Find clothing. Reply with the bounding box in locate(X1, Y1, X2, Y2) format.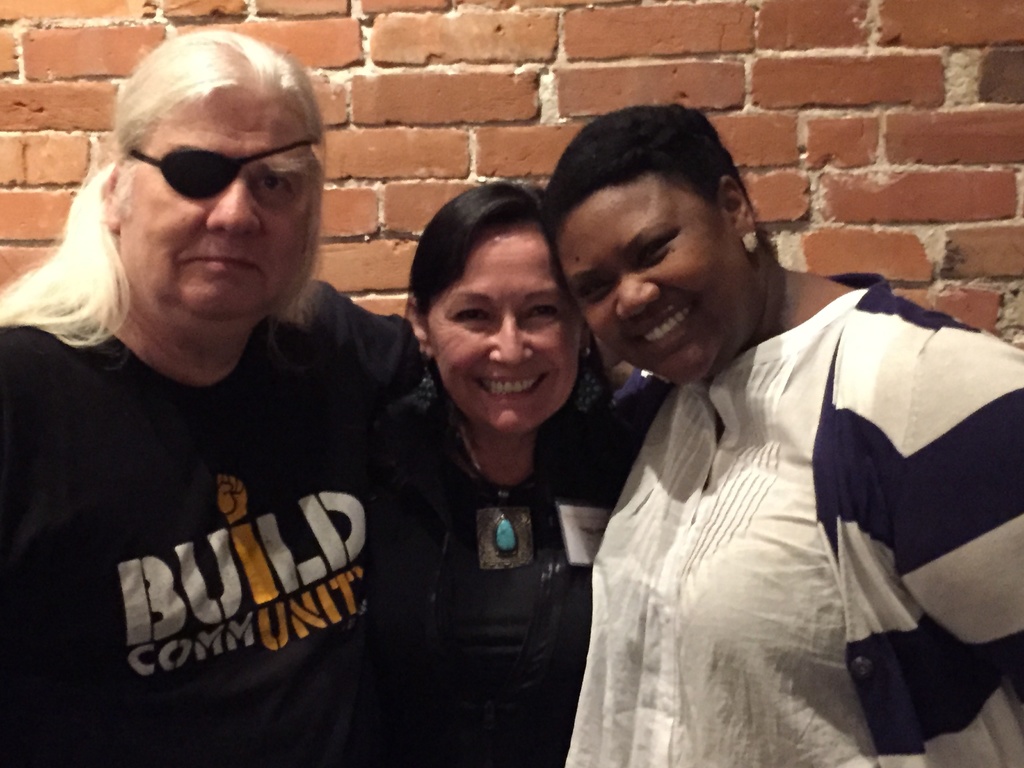
locate(557, 266, 1023, 767).
